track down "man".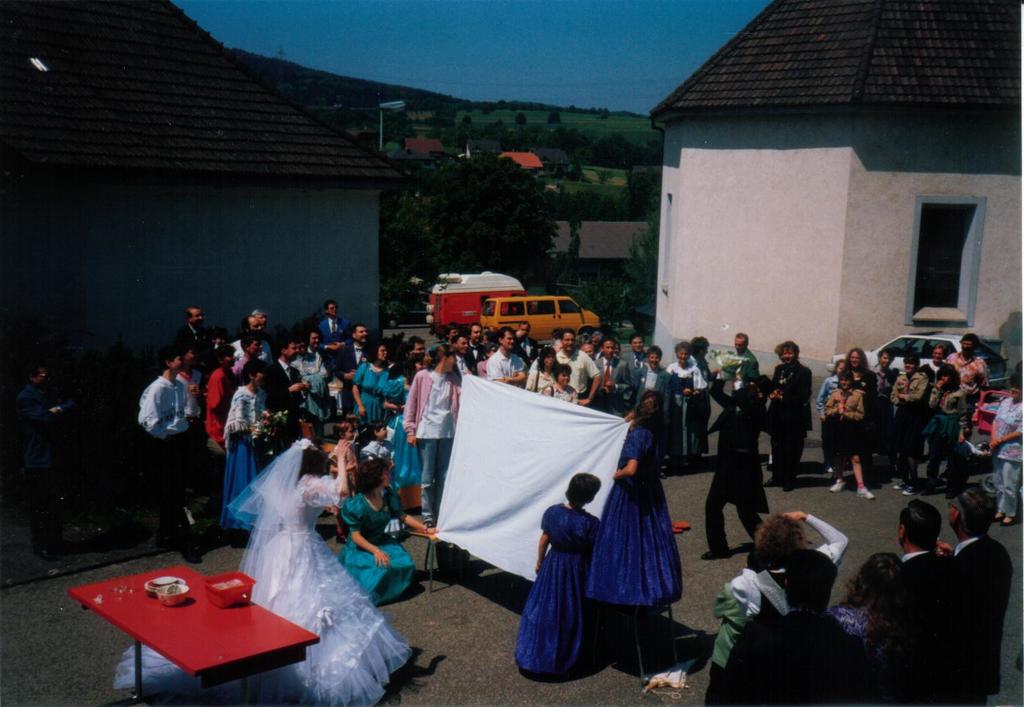
Tracked to select_region(550, 326, 607, 409).
